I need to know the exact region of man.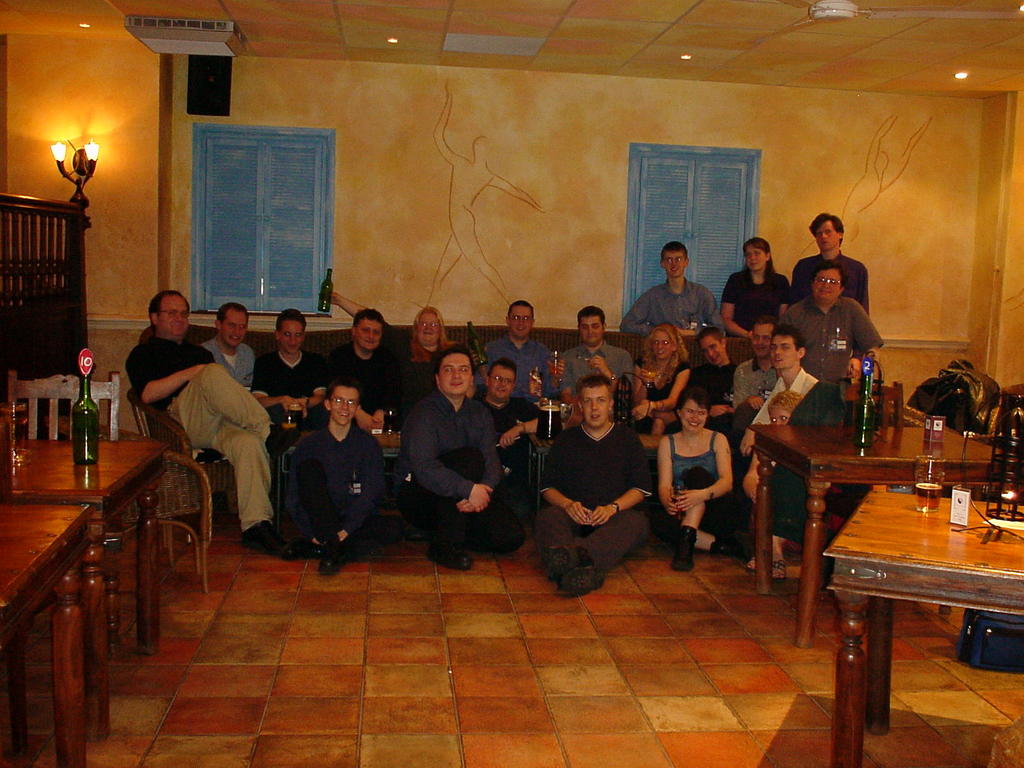
Region: bbox(317, 301, 403, 420).
